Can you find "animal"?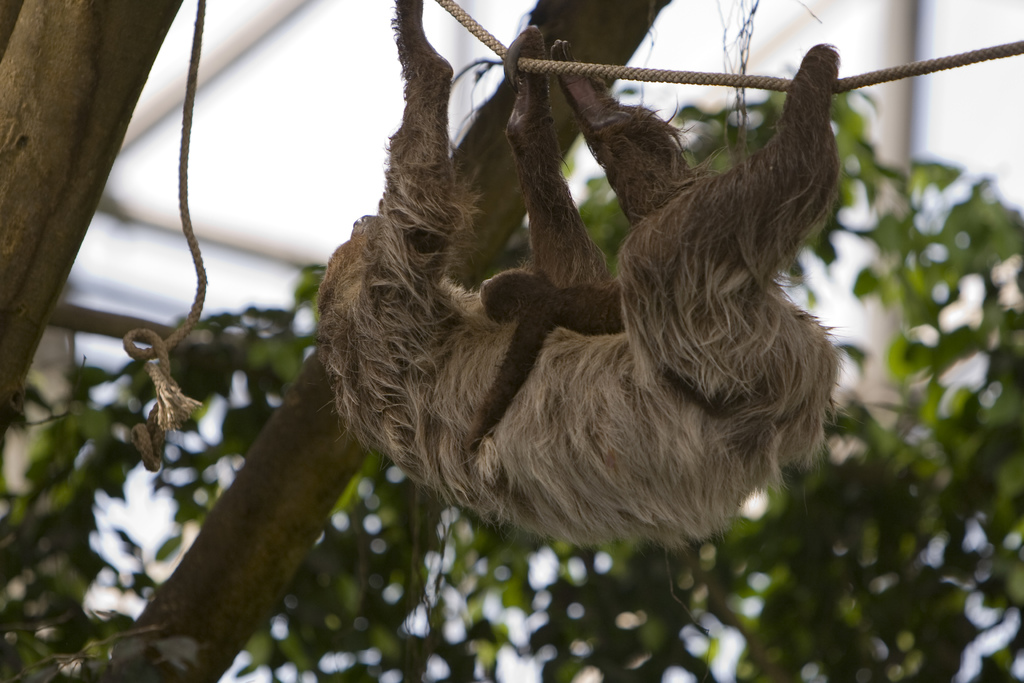
Yes, bounding box: <box>314,0,842,548</box>.
